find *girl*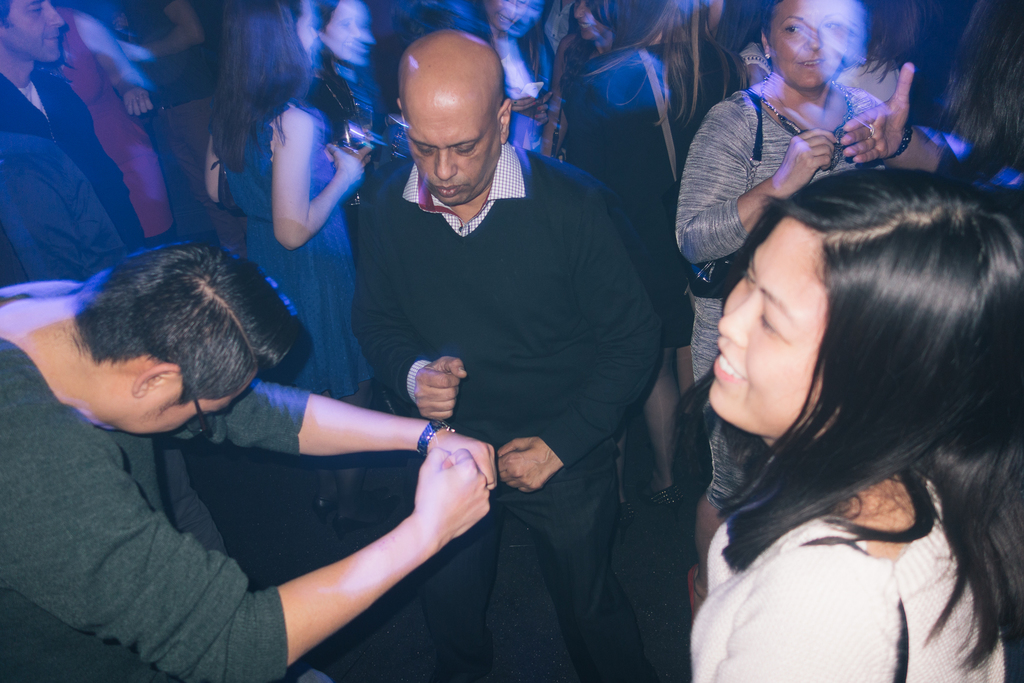
pyautogui.locateOnScreen(203, 0, 373, 402)
